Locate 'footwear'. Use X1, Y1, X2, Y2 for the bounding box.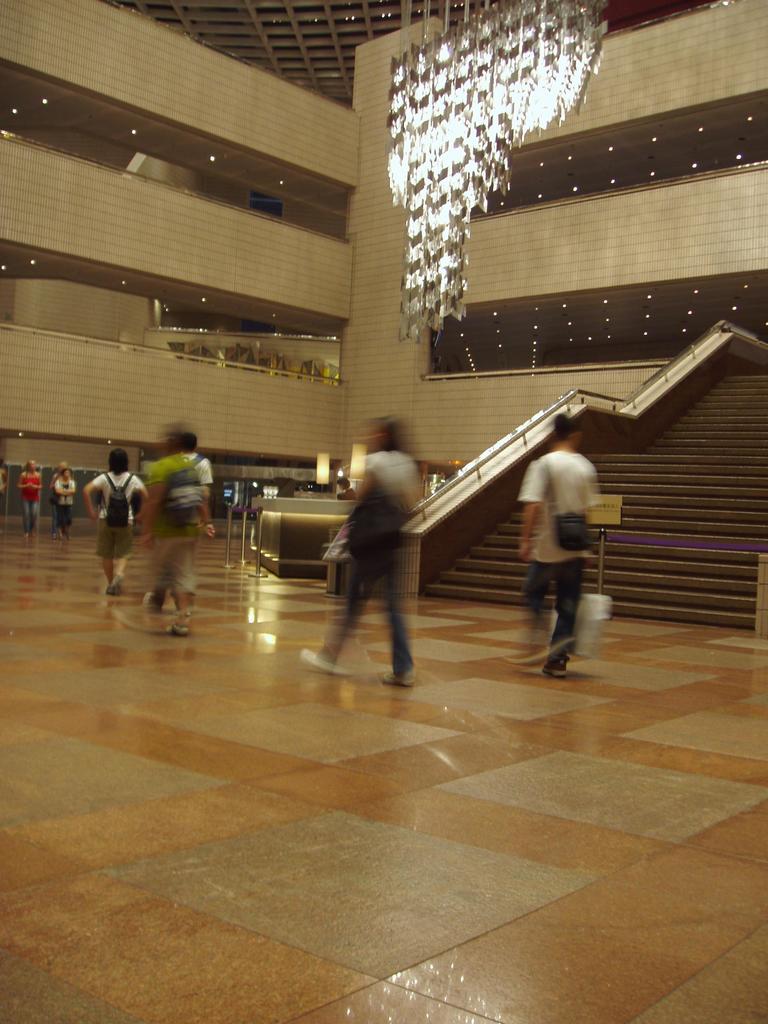
296, 643, 337, 674.
